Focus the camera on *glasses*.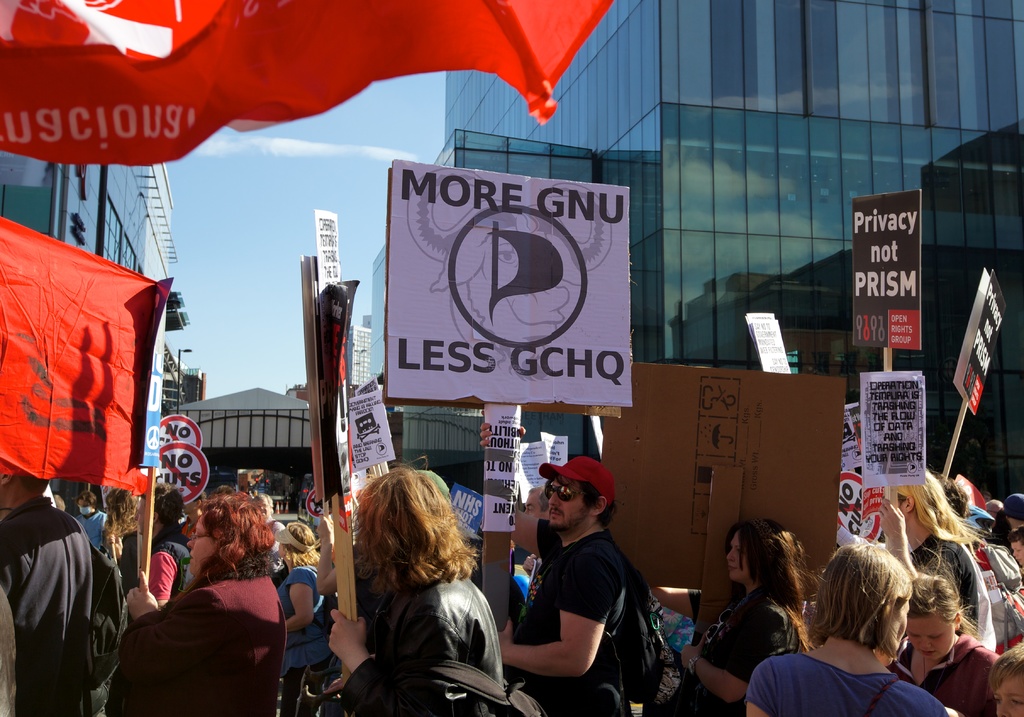
Focus region: x1=538, y1=481, x2=590, y2=500.
